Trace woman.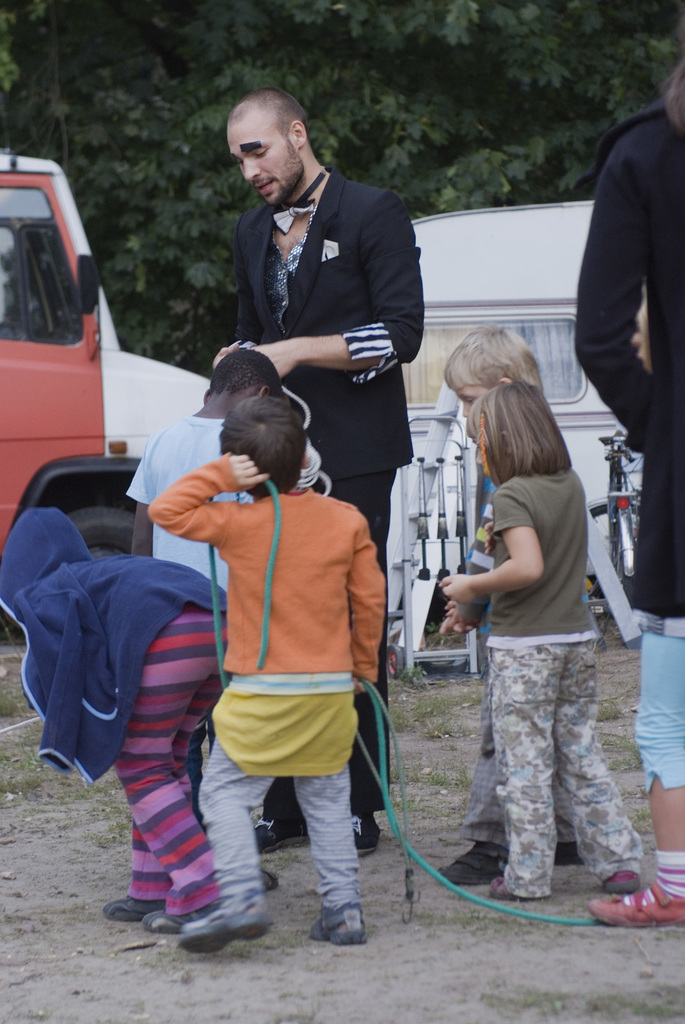
Traced to box=[571, 49, 684, 913].
